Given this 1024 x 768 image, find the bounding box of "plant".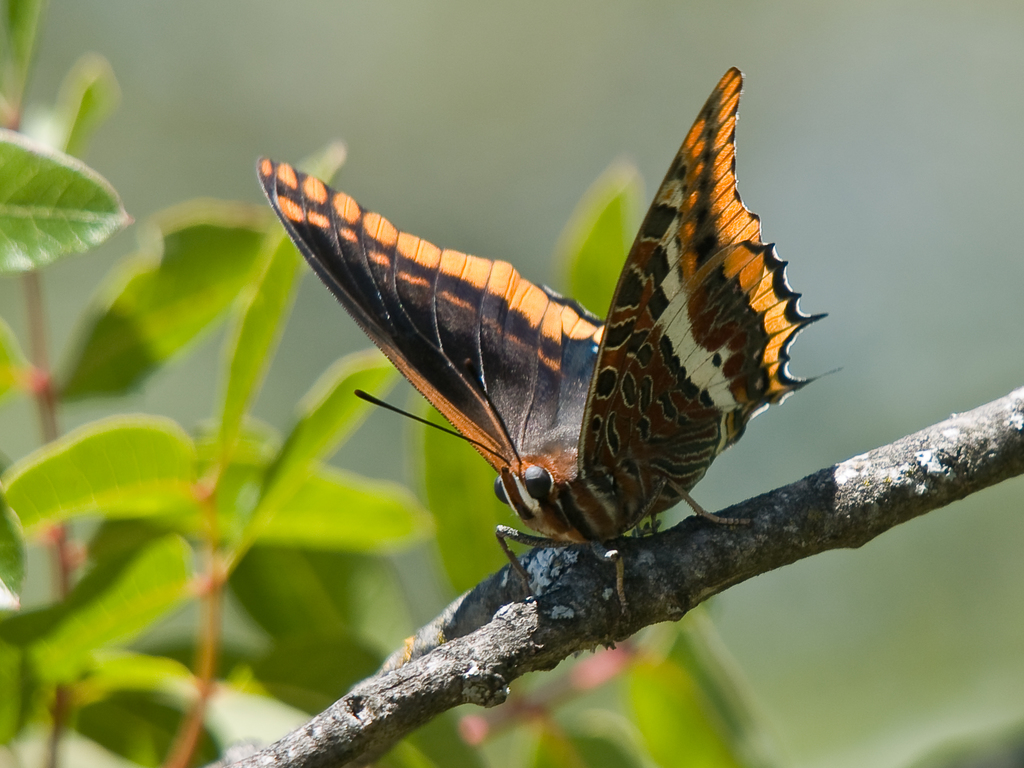
<region>0, 0, 768, 767</region>.
